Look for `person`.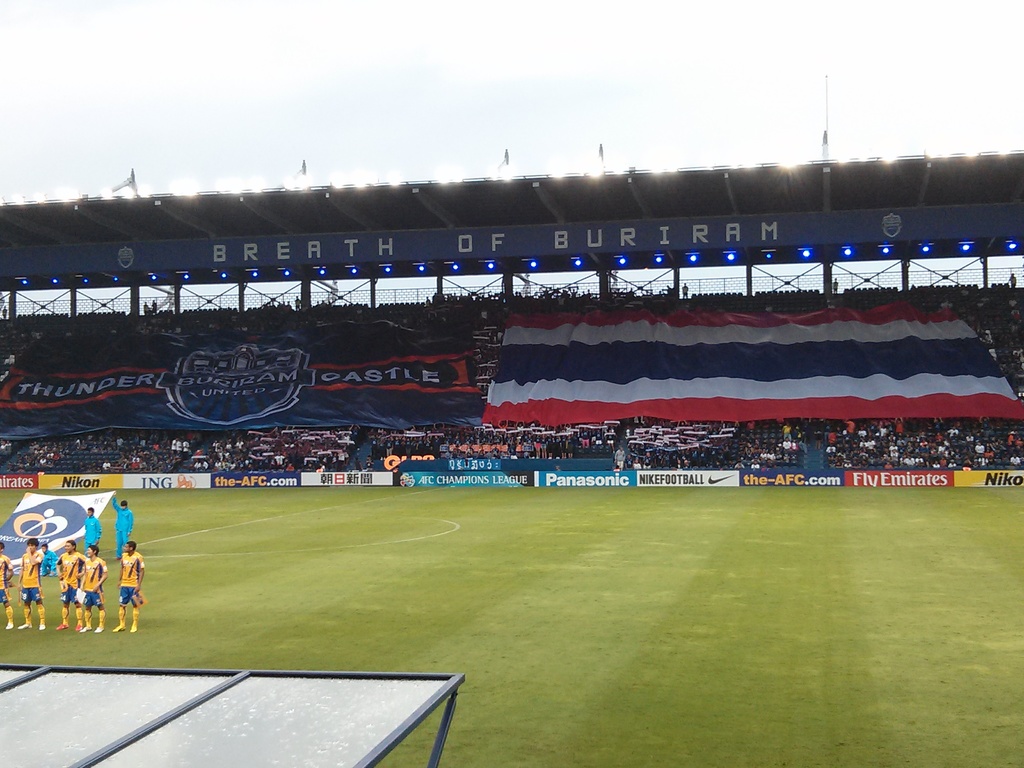
Found: bbox(41, 544, 62, 575).
